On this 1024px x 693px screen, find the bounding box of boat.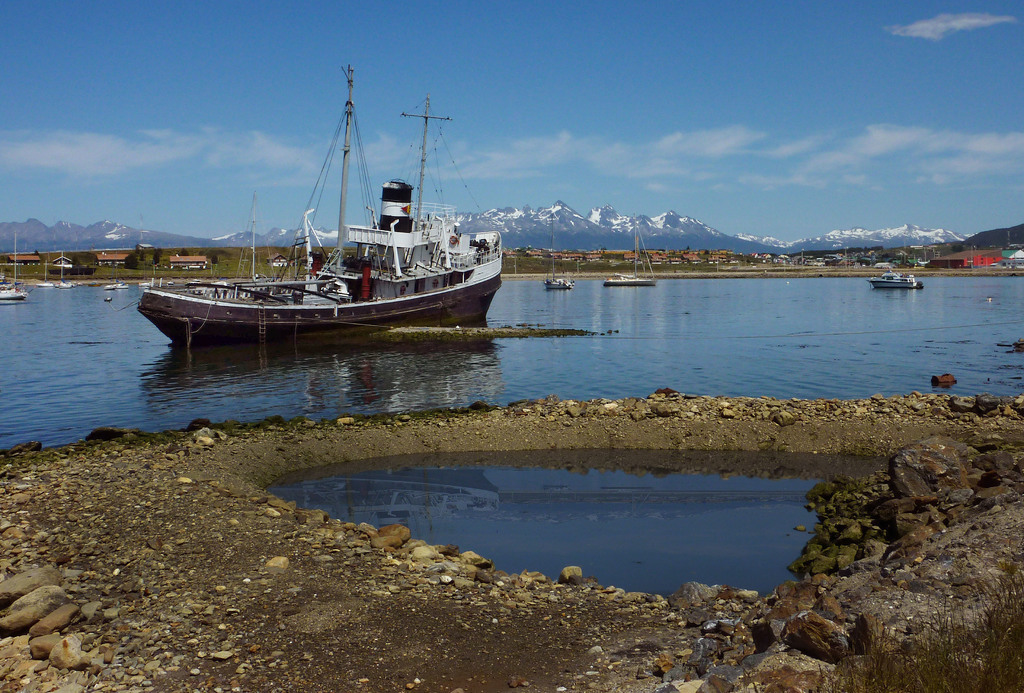
Bounding box: (59, 281, 72, 289).
